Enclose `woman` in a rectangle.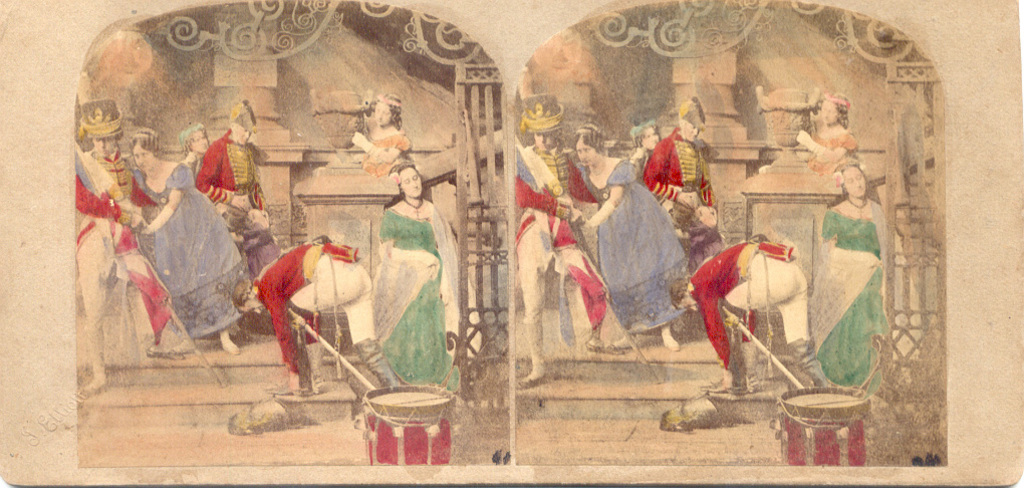
Rect(797, 88, 861, 175).
